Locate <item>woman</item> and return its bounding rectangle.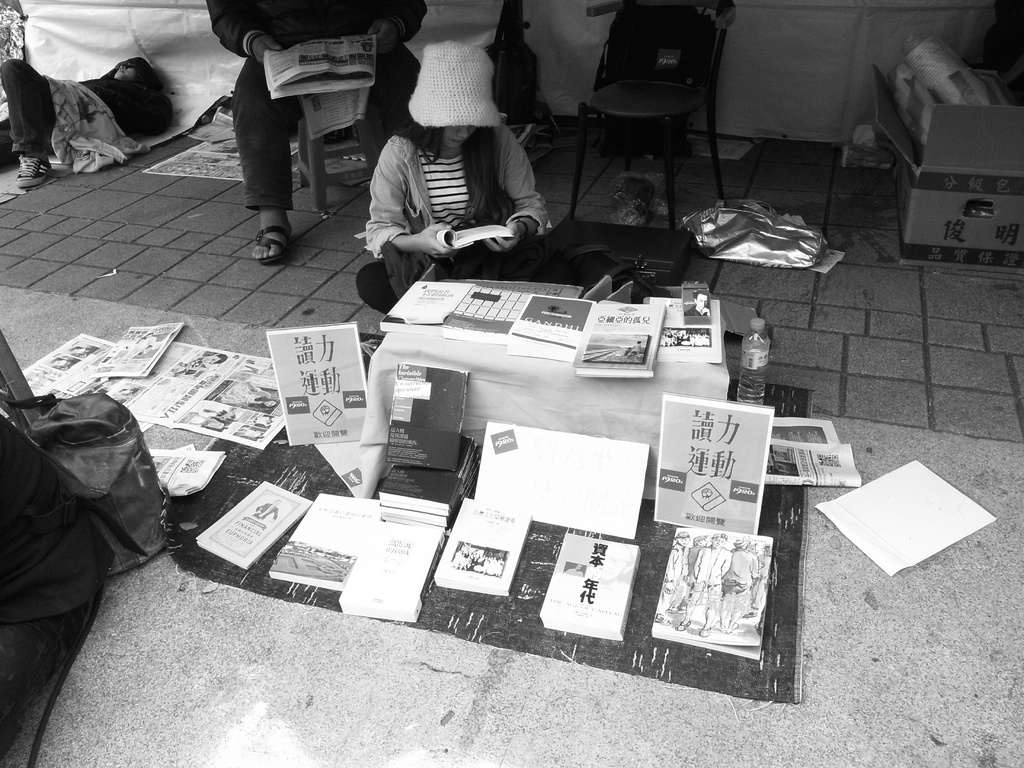
locate(355, 43, 586, 322).
